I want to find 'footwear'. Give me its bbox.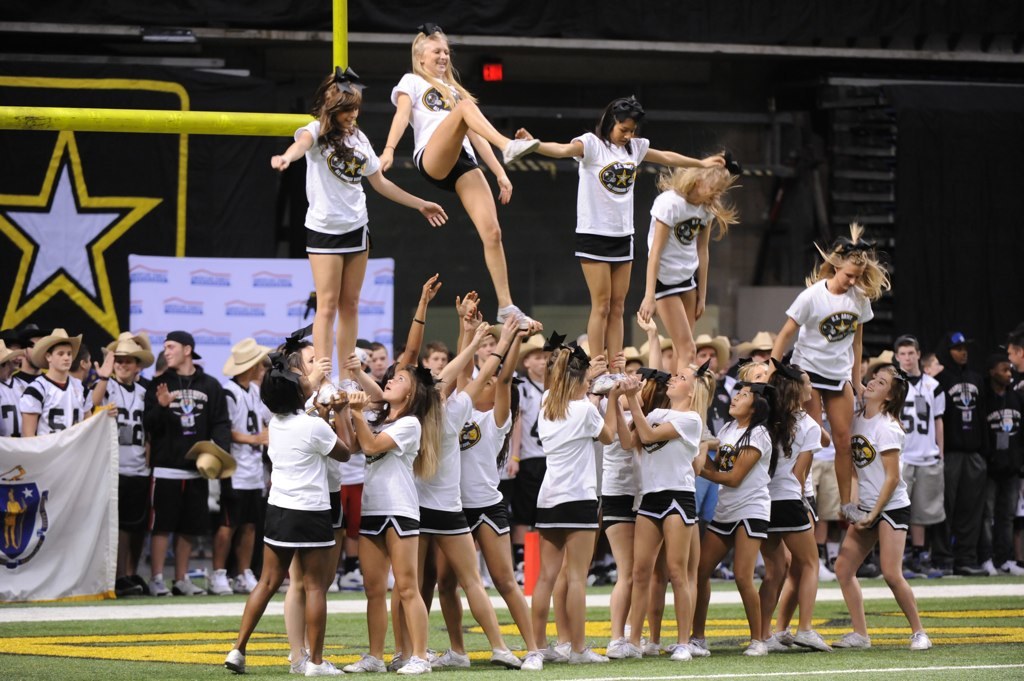
bbox(492, 648, 520, 674).
